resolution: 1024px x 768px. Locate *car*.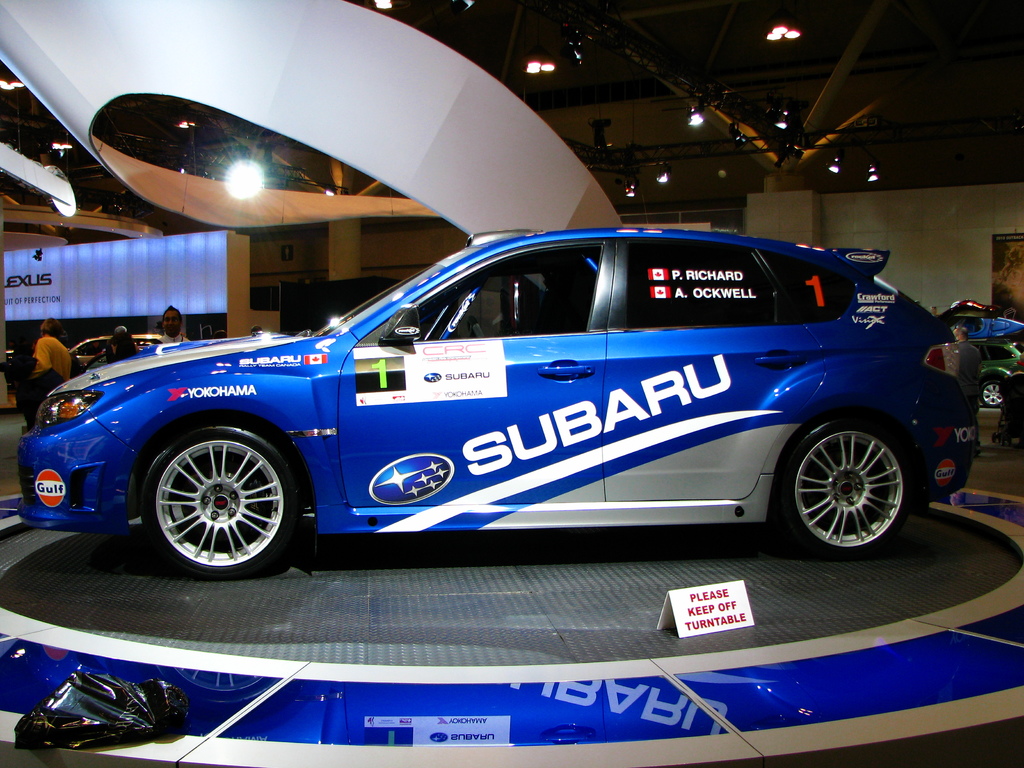
detection(67, 332, 164, 365).
